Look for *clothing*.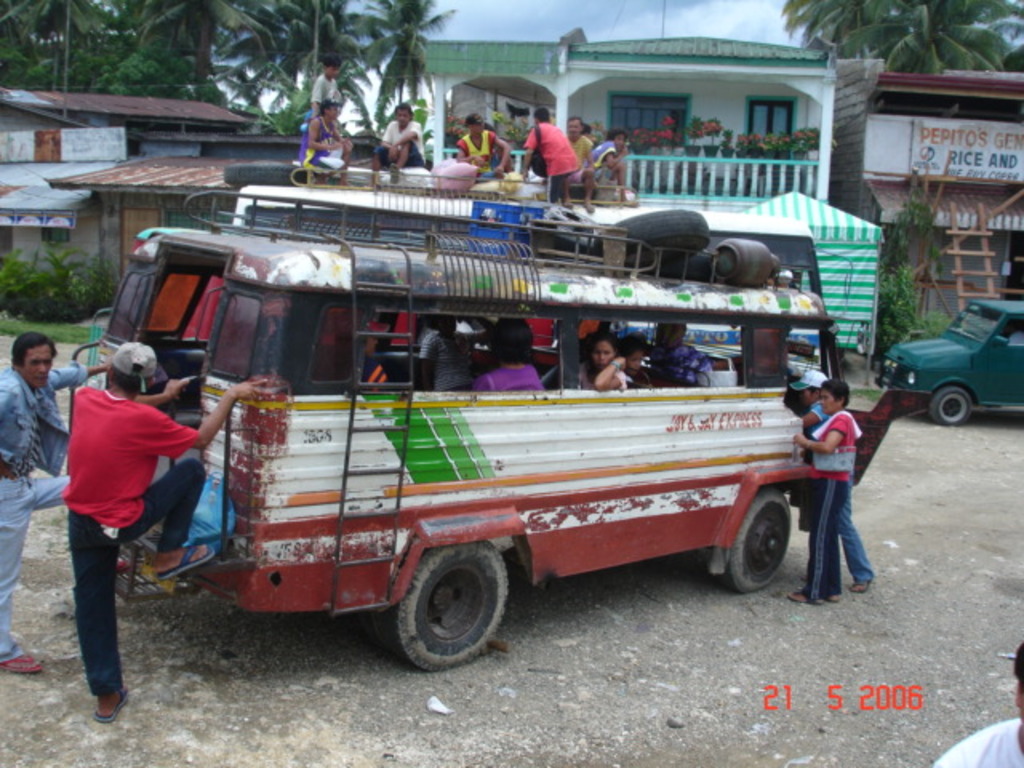
Found: 317,74,341,109.
